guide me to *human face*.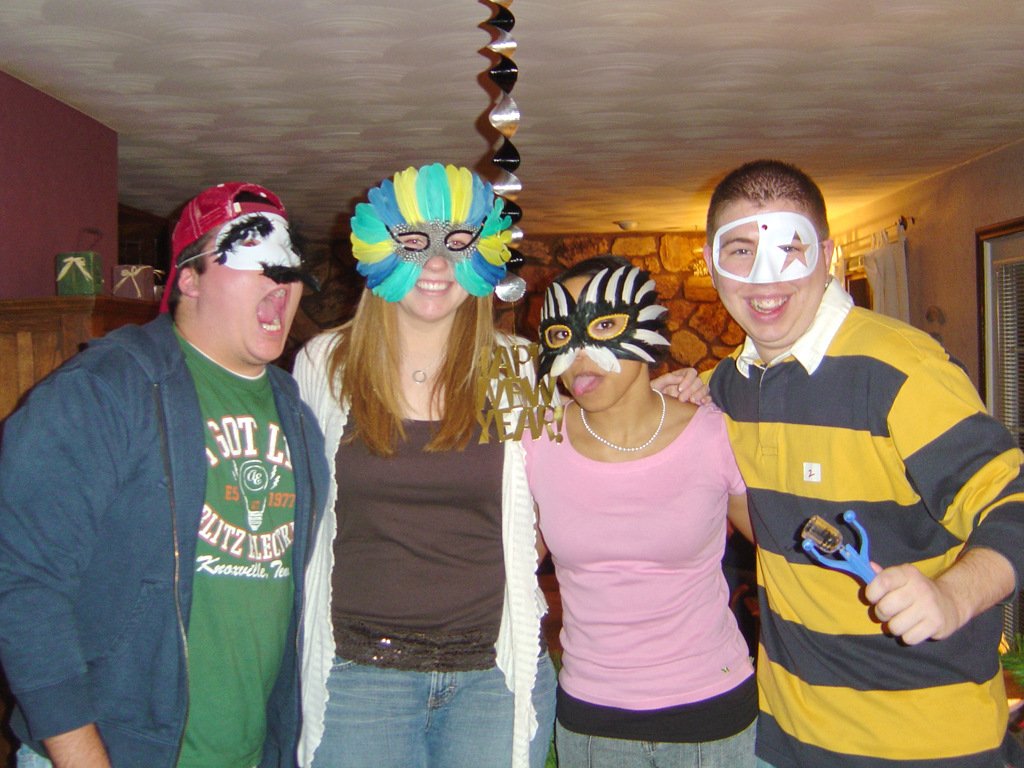
Guidance: <box>546,277,641,412</box>.
